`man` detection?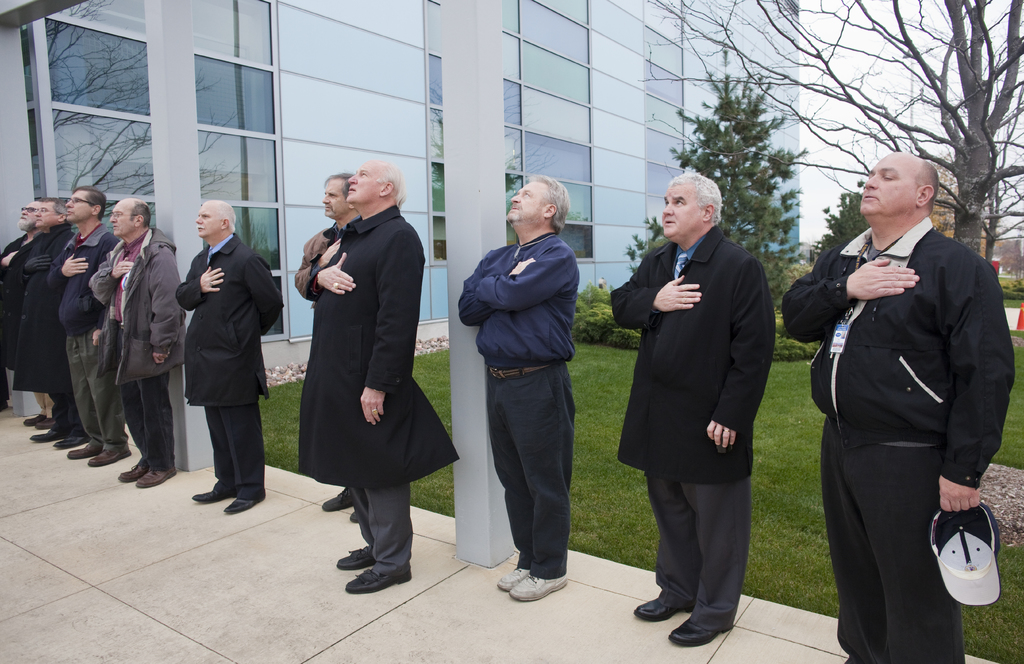
bbox=[294, 154, 460, 592]
